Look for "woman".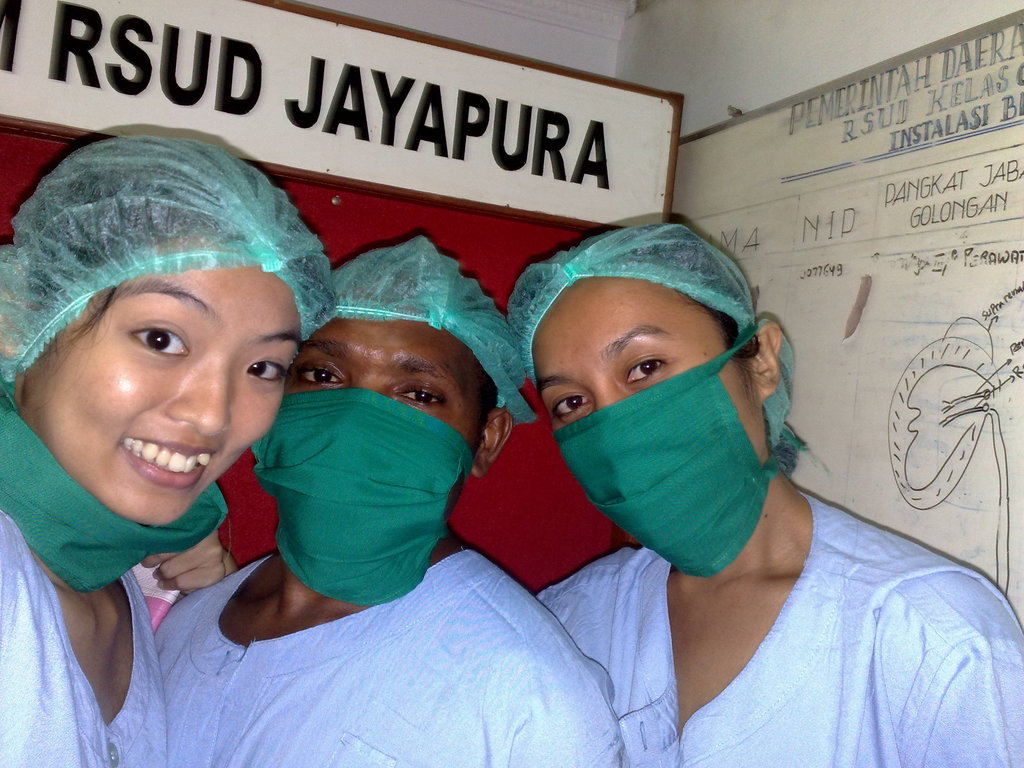
Found: detection(0, 104, 263, 767).
